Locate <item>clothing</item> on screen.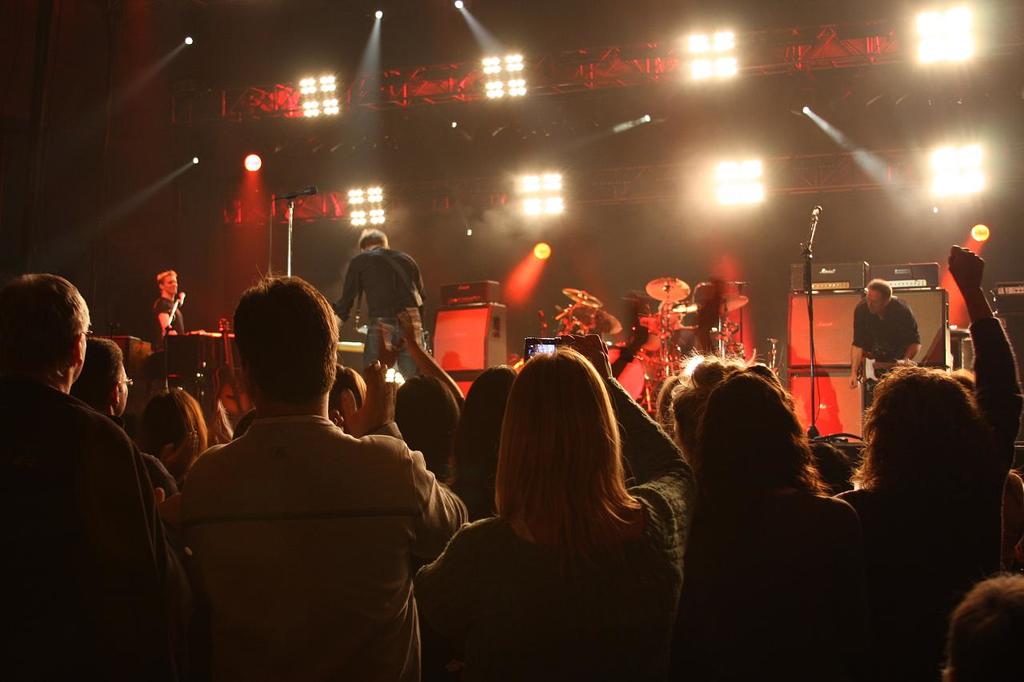
On screen at rect(160, 409, 473, 681).
